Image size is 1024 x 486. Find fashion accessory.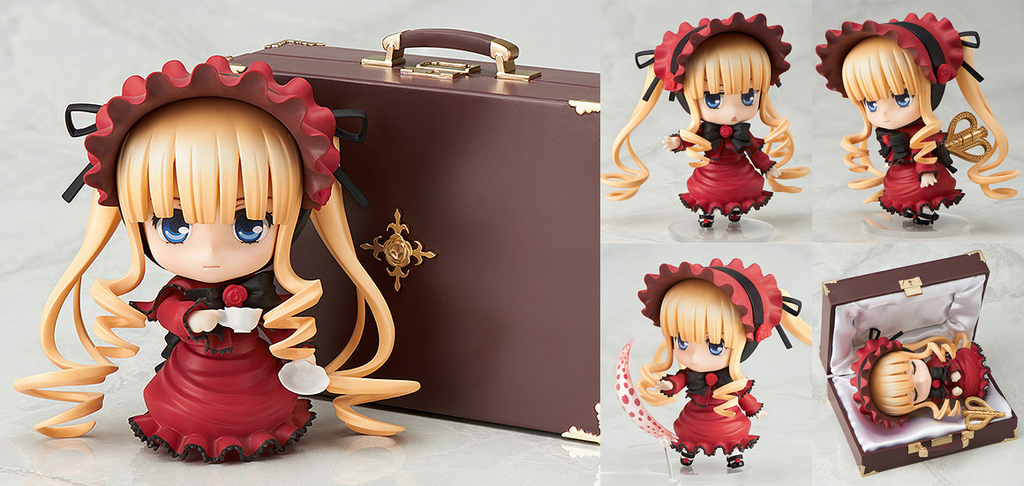
{"x1": 725, "y1": 453, "x2": 742, "y2": 467}.
